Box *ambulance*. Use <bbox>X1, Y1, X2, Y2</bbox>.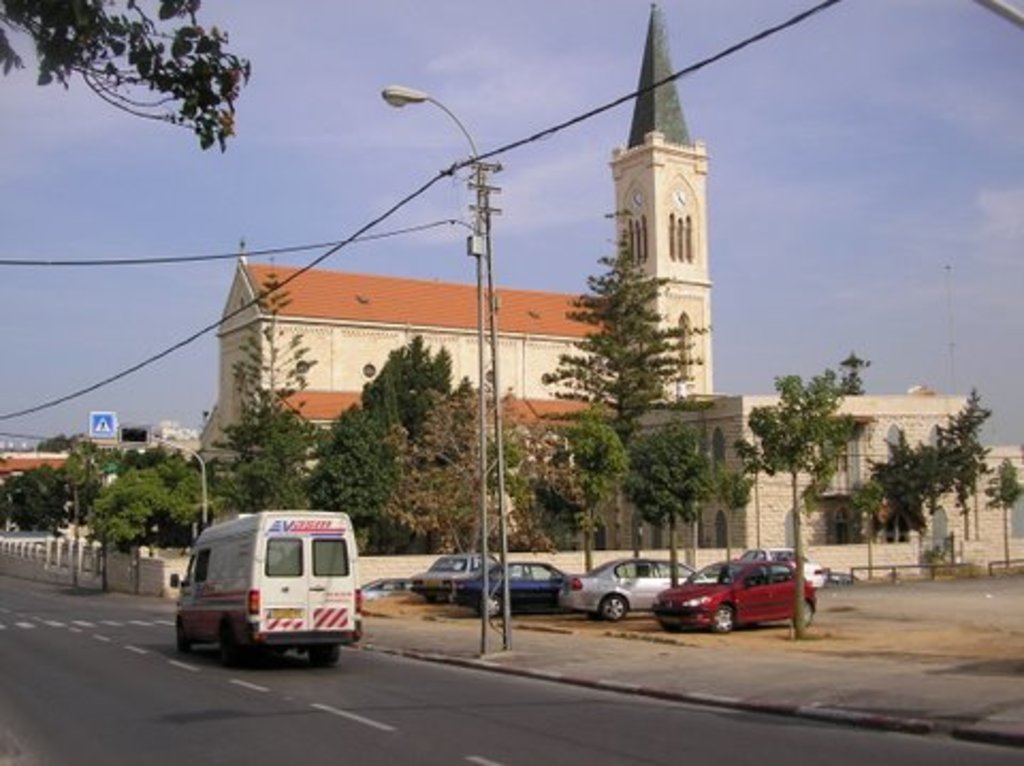
<bbox>169, 506, 363, 687</bbox>.
